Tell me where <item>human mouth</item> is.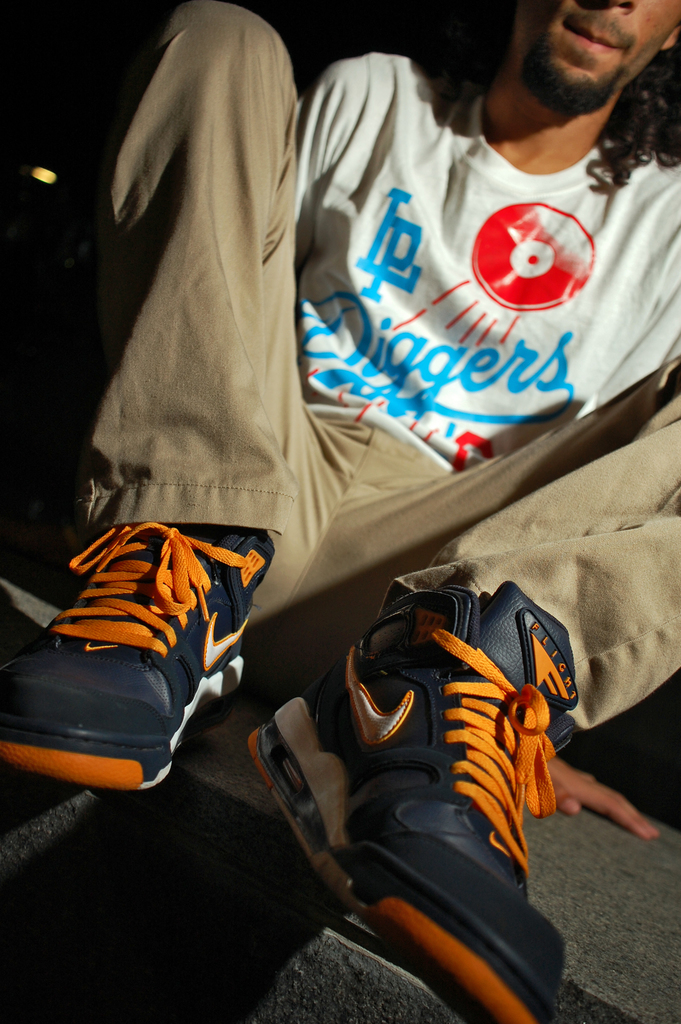
<item>human mouth</item> is at box(565, 22, 619, 54).
